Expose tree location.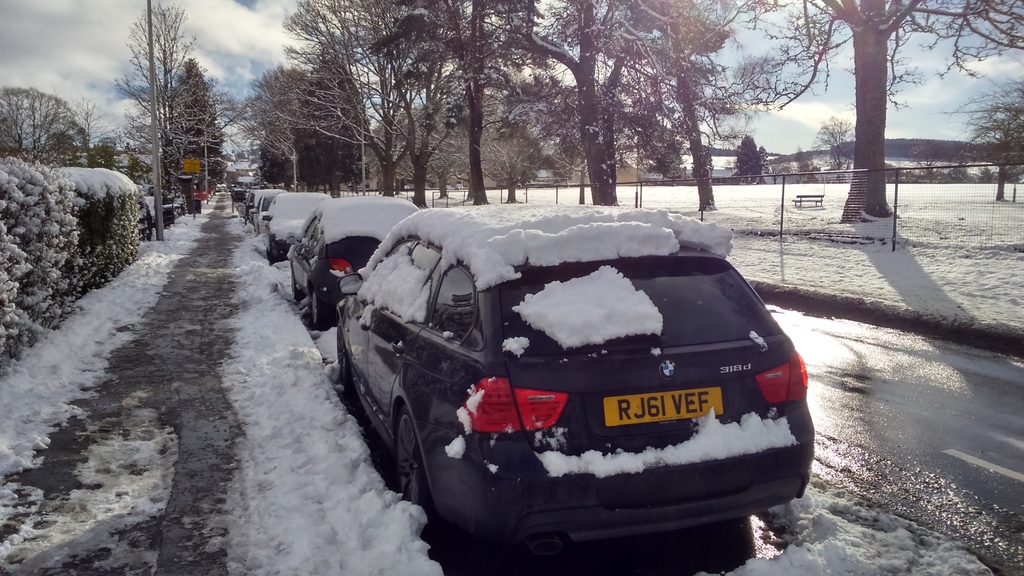
Exposed at box=[483, 110, 548, 204].
